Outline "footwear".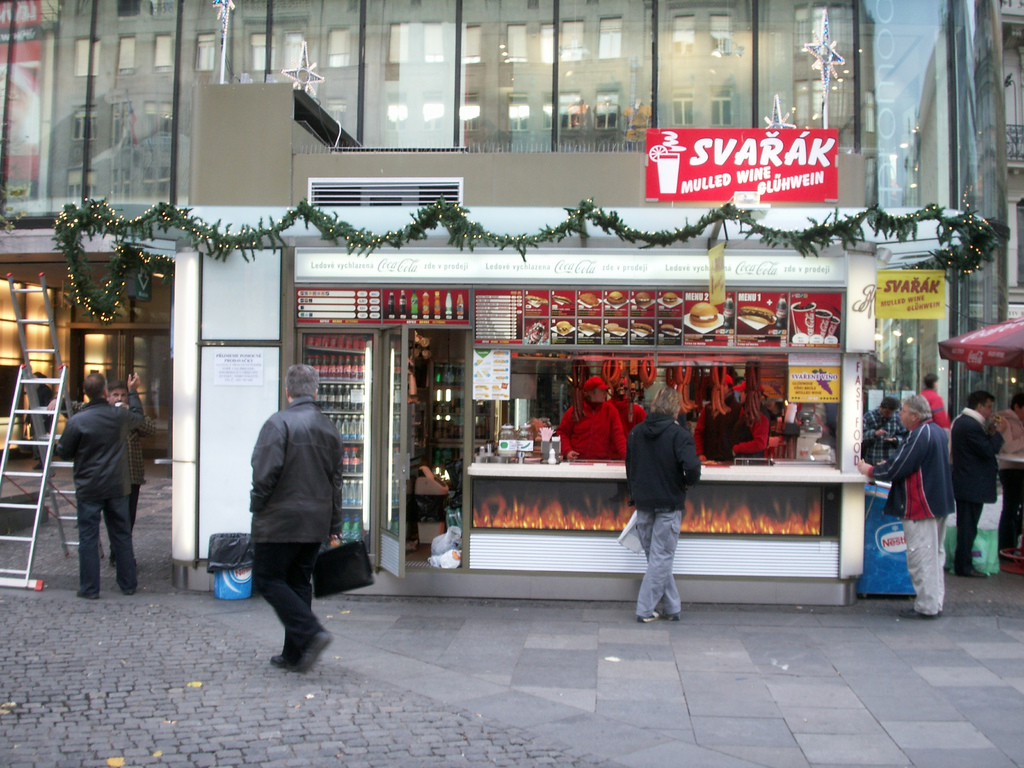
Outline: BBox(300, 634, 332, 669).
